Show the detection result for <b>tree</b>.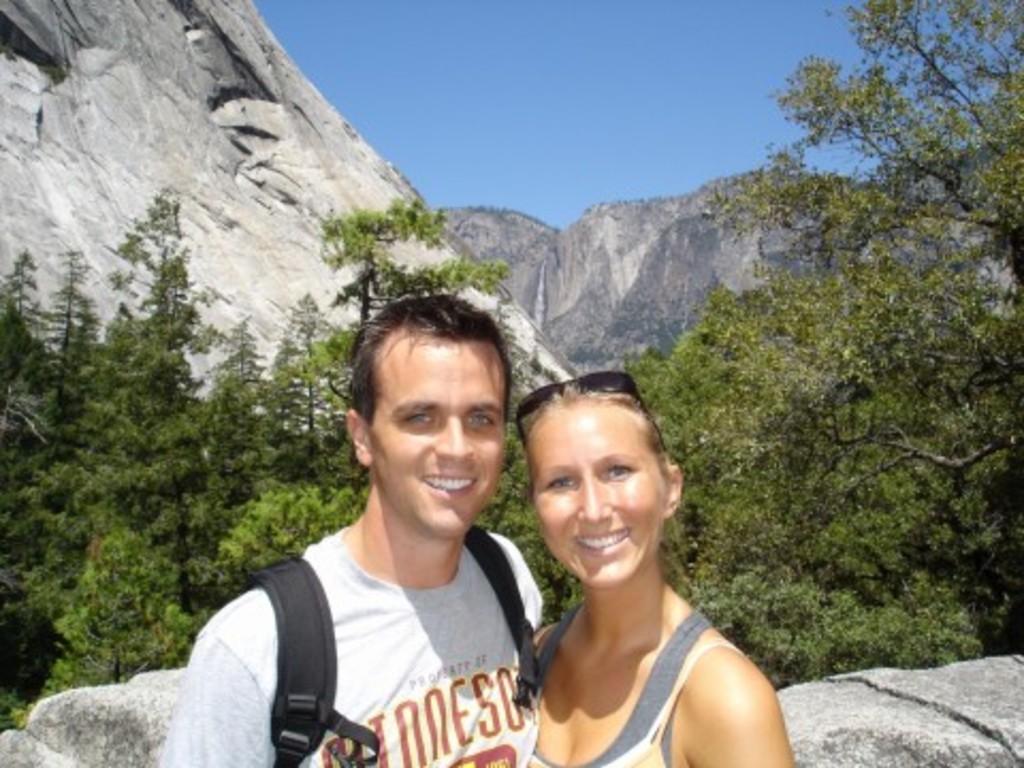
box(779, 0, 1022, 621).
